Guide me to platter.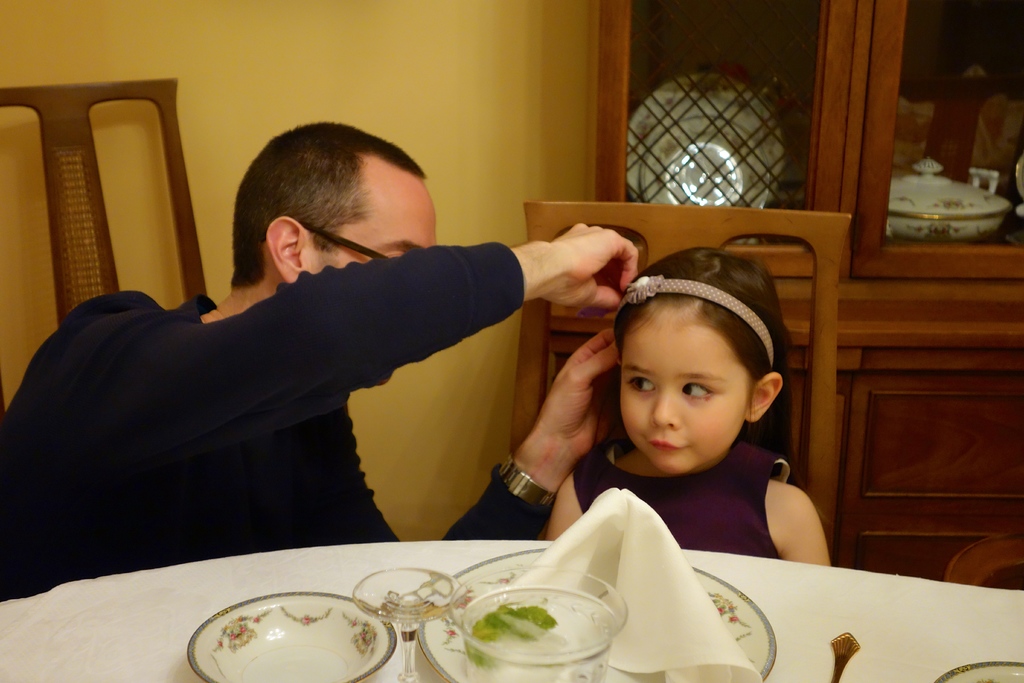
Guidance: detection(189, 593, 396, 682).
